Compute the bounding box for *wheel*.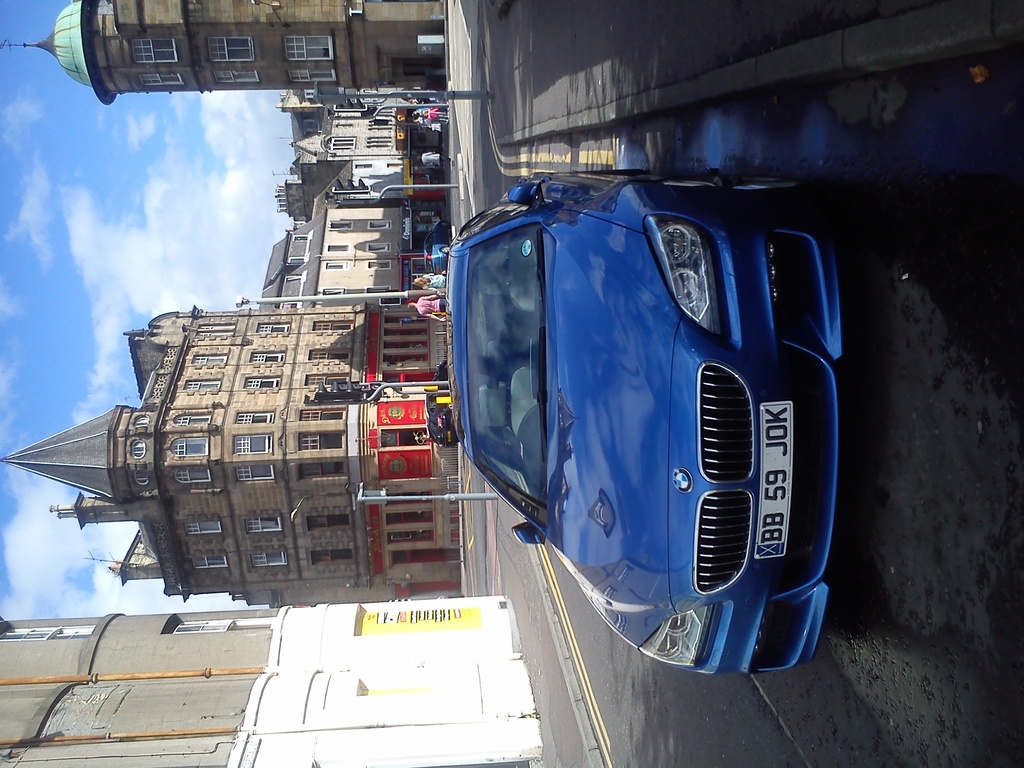
<box>716,174,808,205</box>.
